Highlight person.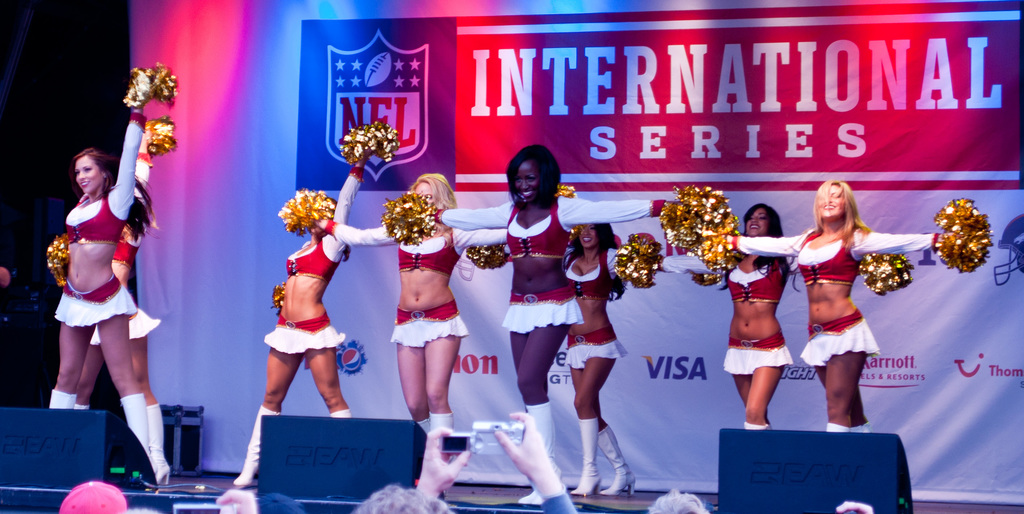
Highlighted region: left=222, top=128, right=378, bottom=497.
